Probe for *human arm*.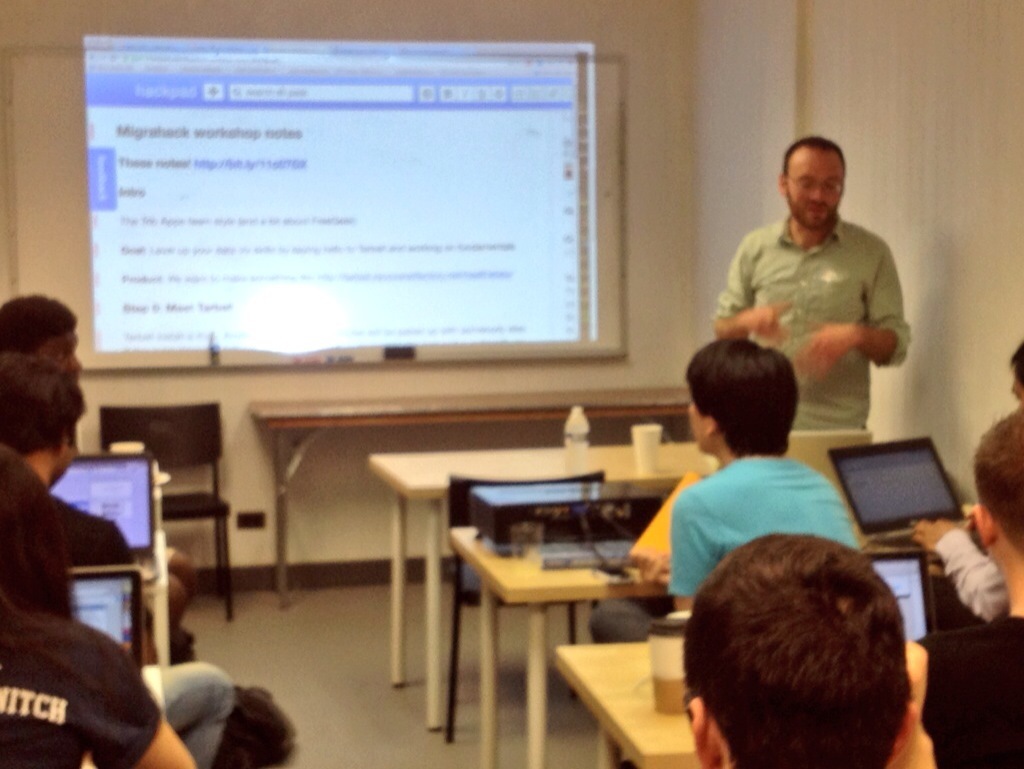
Probe result: region(96, 530, 138, 584).
